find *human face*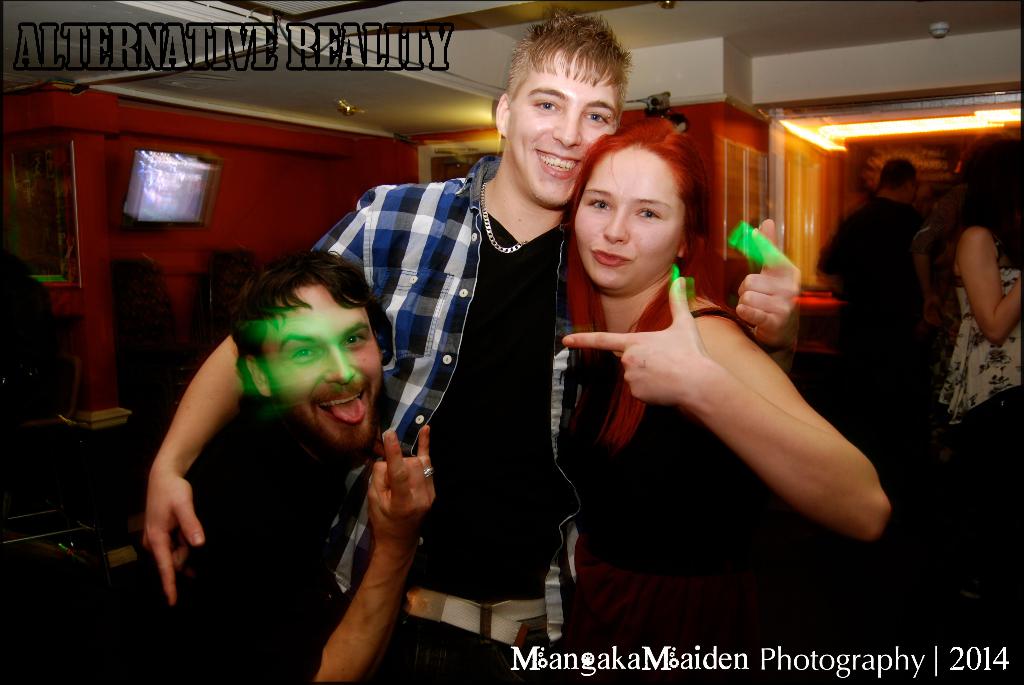
575 142 688 295
